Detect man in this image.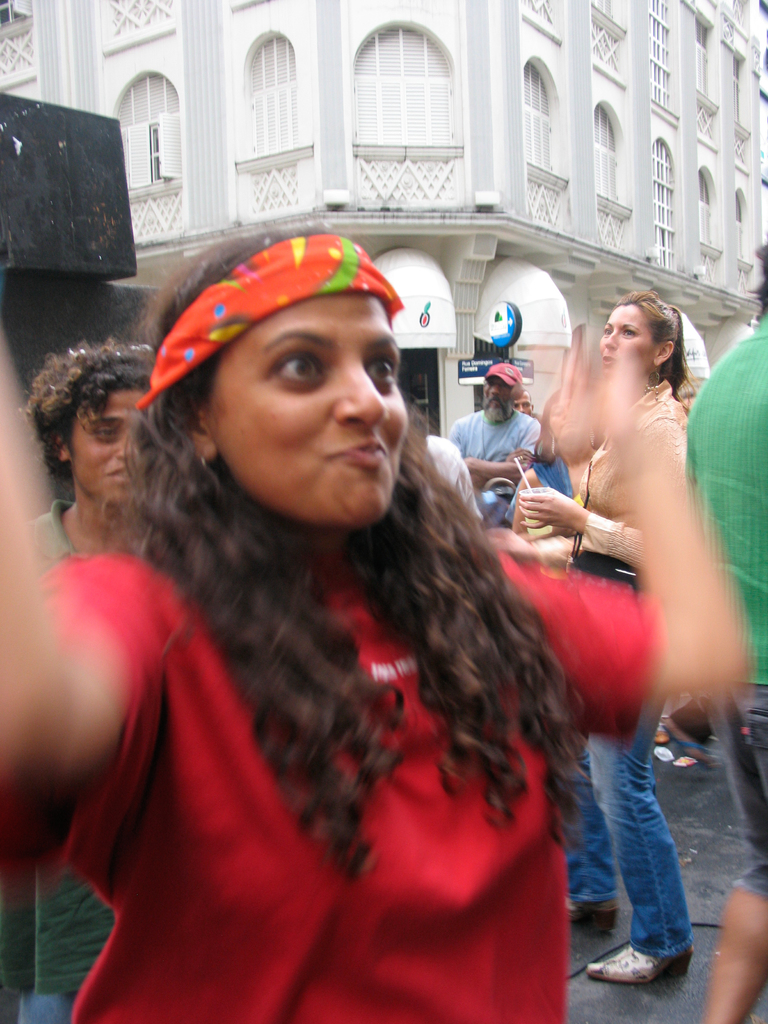
Detection: <region>444, 361, 537, 518</region>.
